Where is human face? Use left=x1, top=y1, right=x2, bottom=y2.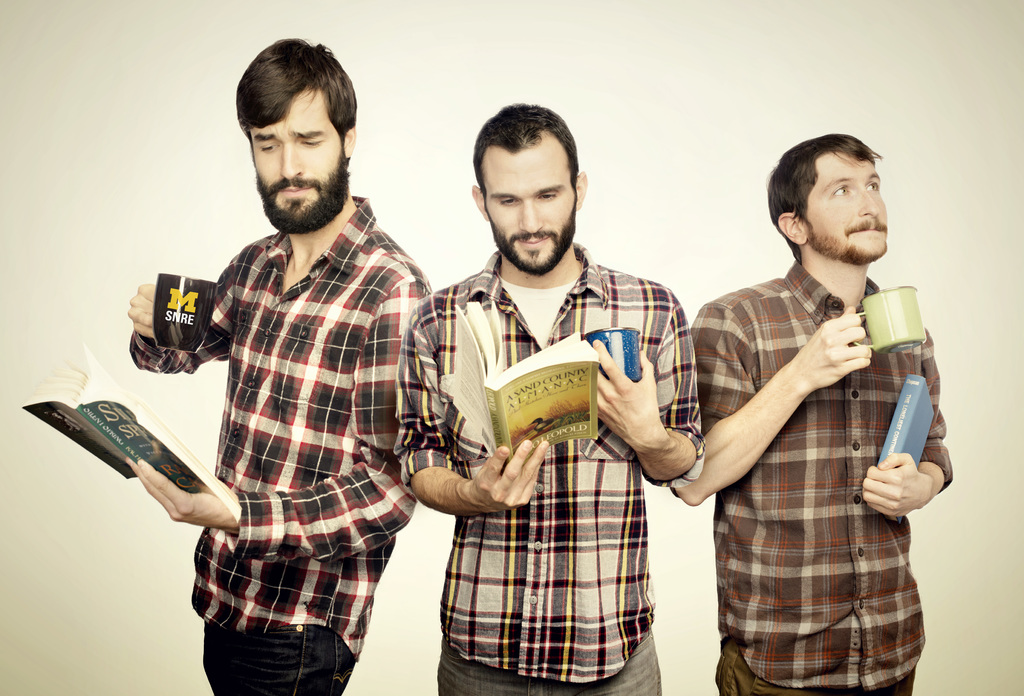
left=250, top=95, right=348, bottom=230.
